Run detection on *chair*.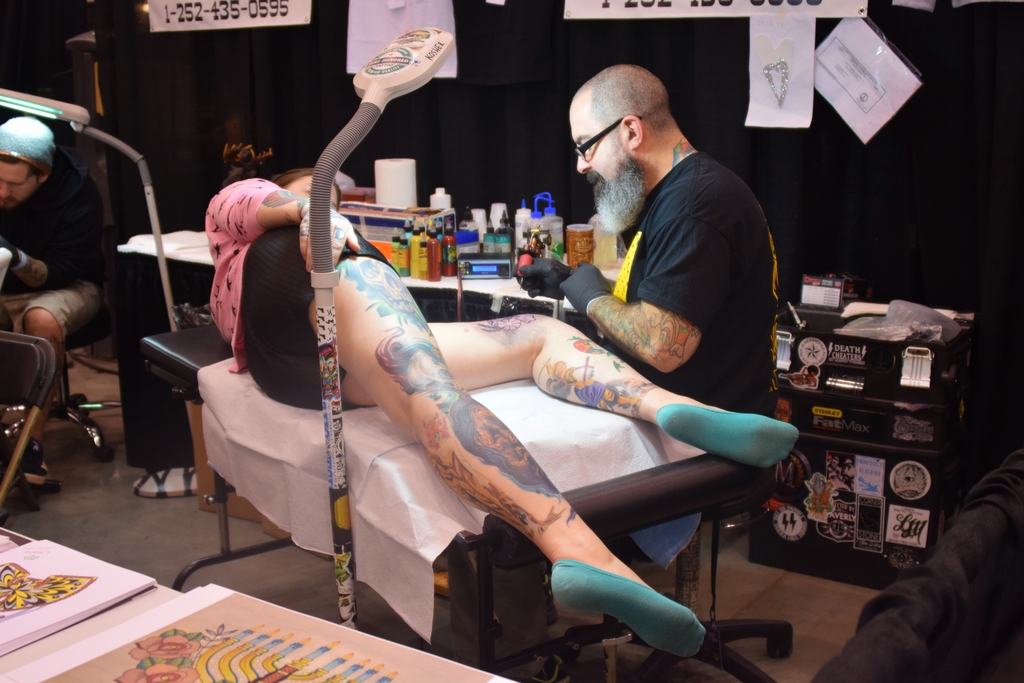
Result: (551, 486, 797, 682).
